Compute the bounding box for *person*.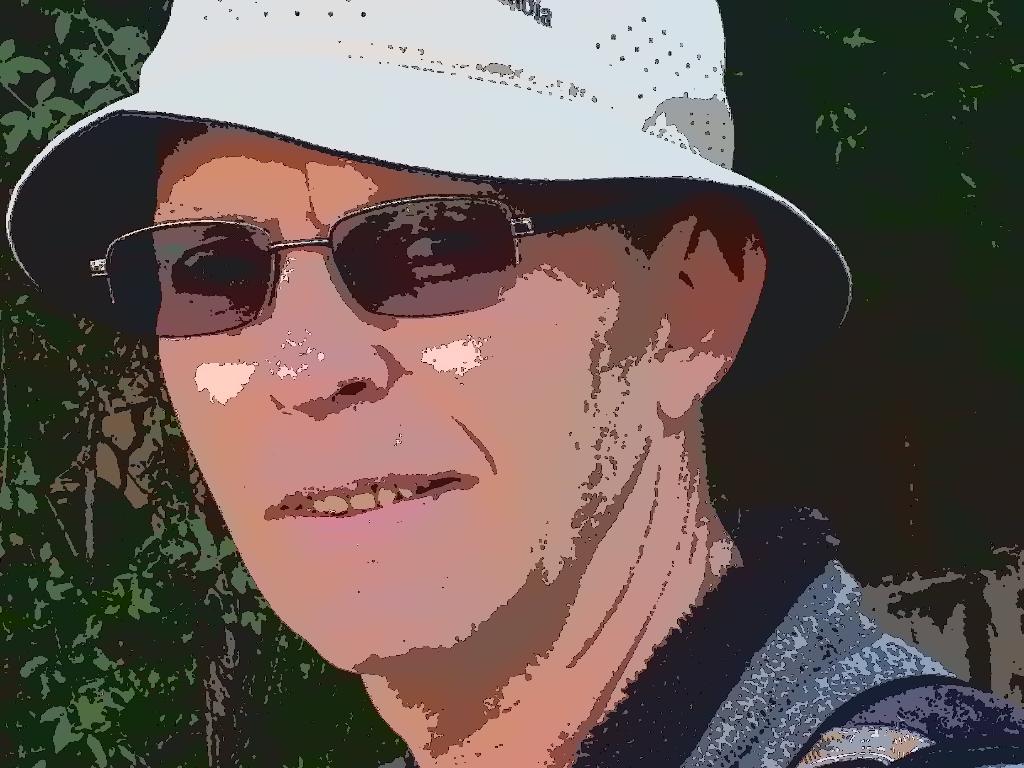
[left=4, top=0, right=1023, bottom=767].
